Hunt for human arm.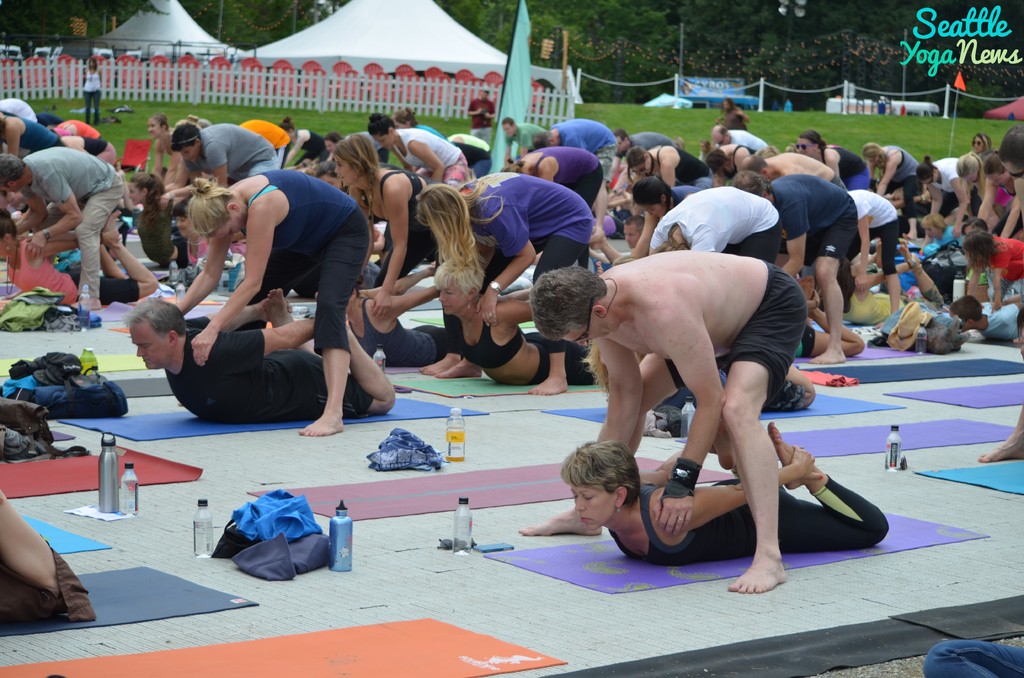
Hunted down at pyautogui.locateOnScreen(598, 340, 640, 446).
